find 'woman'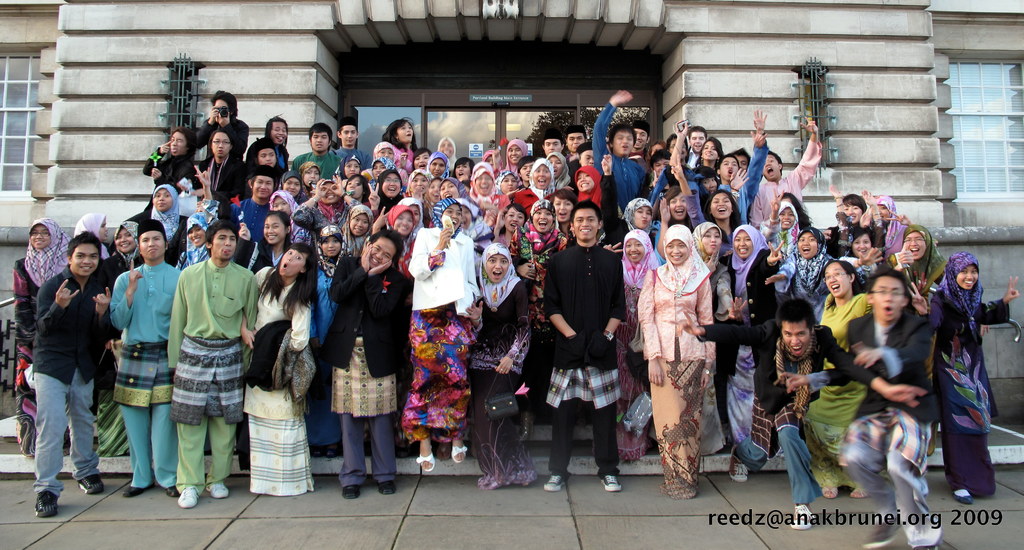
610,225,661,448
